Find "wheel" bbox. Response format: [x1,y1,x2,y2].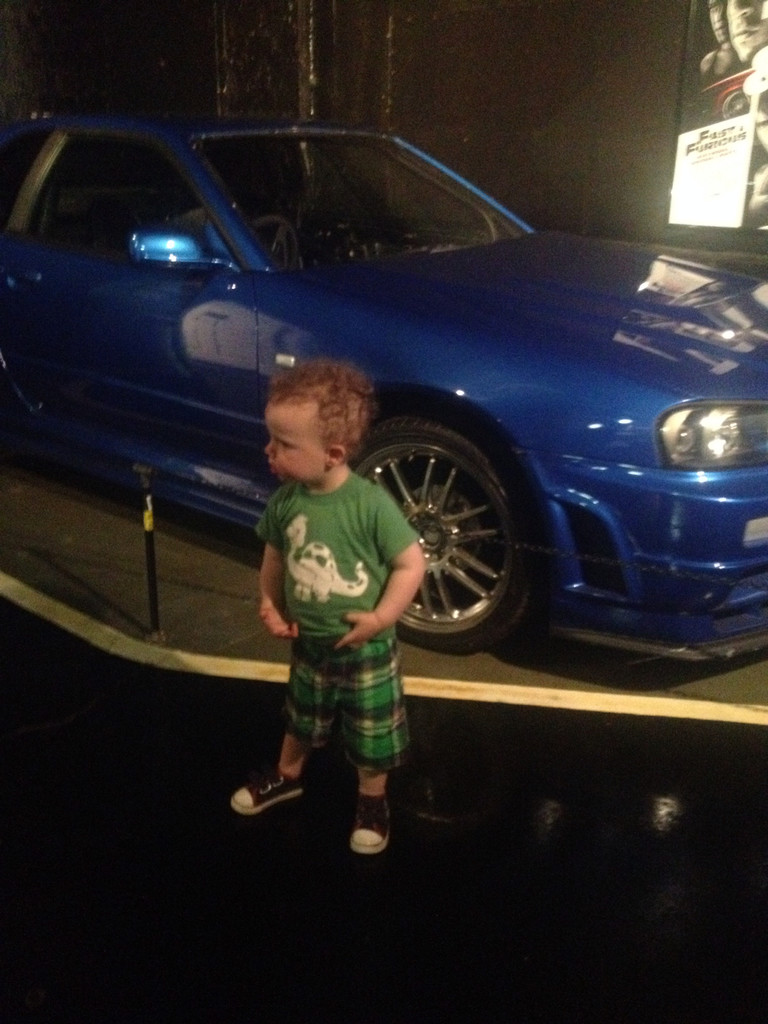
[358,390,534,668].
